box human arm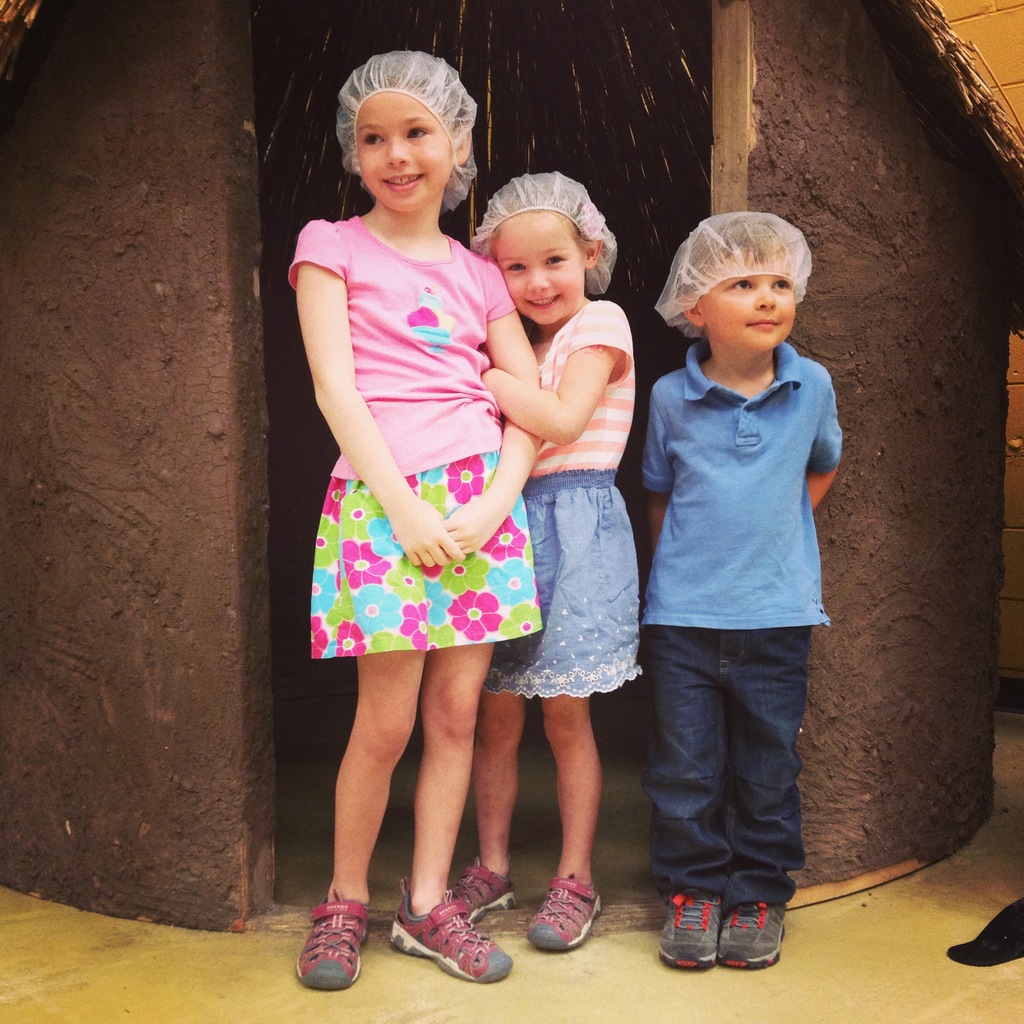
BBox(796, 366, 844, 511)
